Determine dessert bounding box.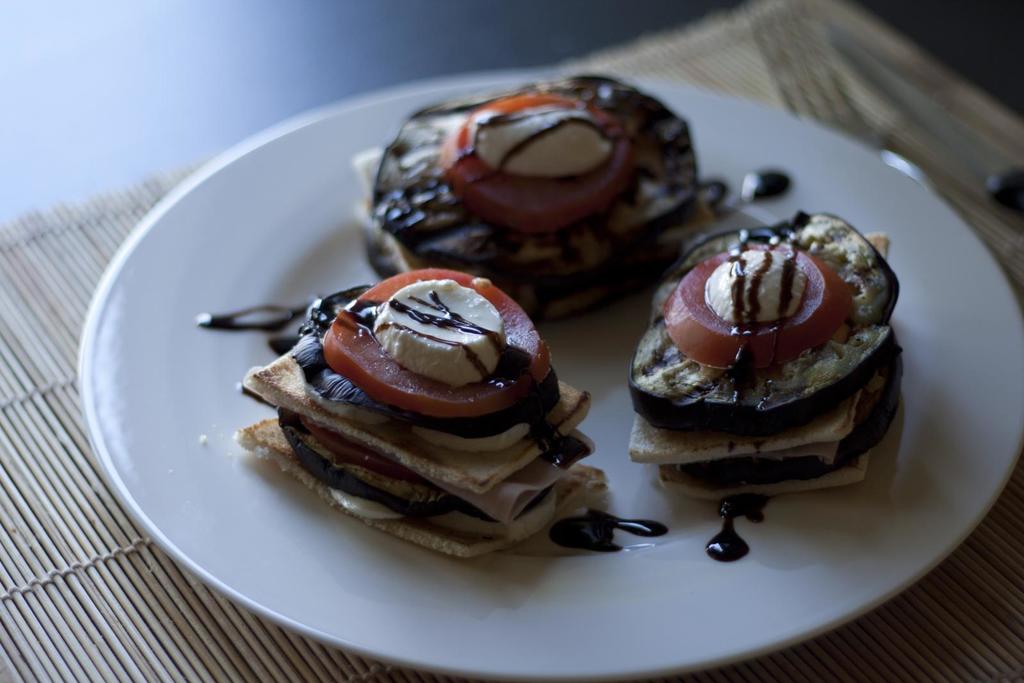
Determined: (212,273,593,580).
